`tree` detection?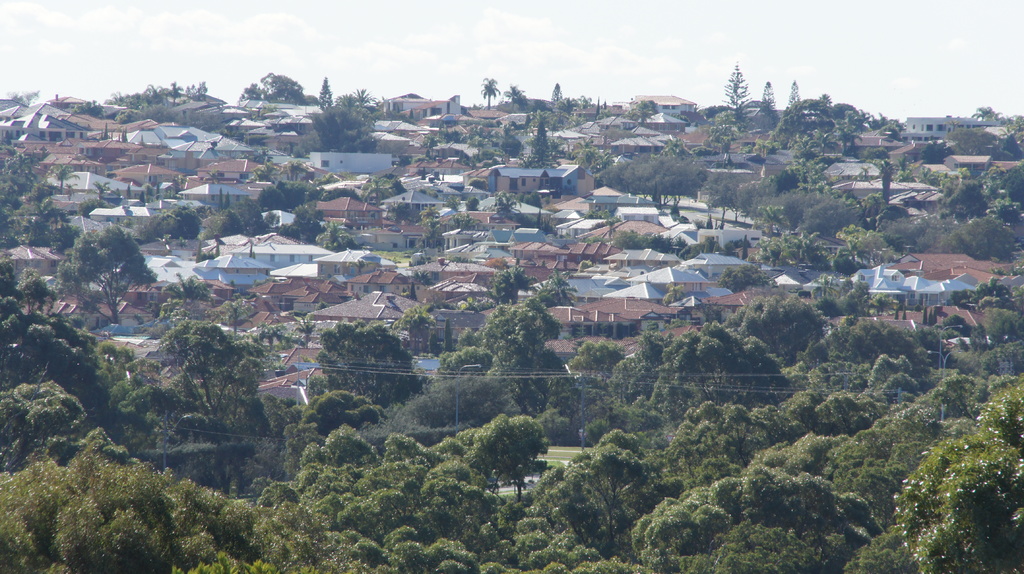
crop(316, 319, 441, 405)
